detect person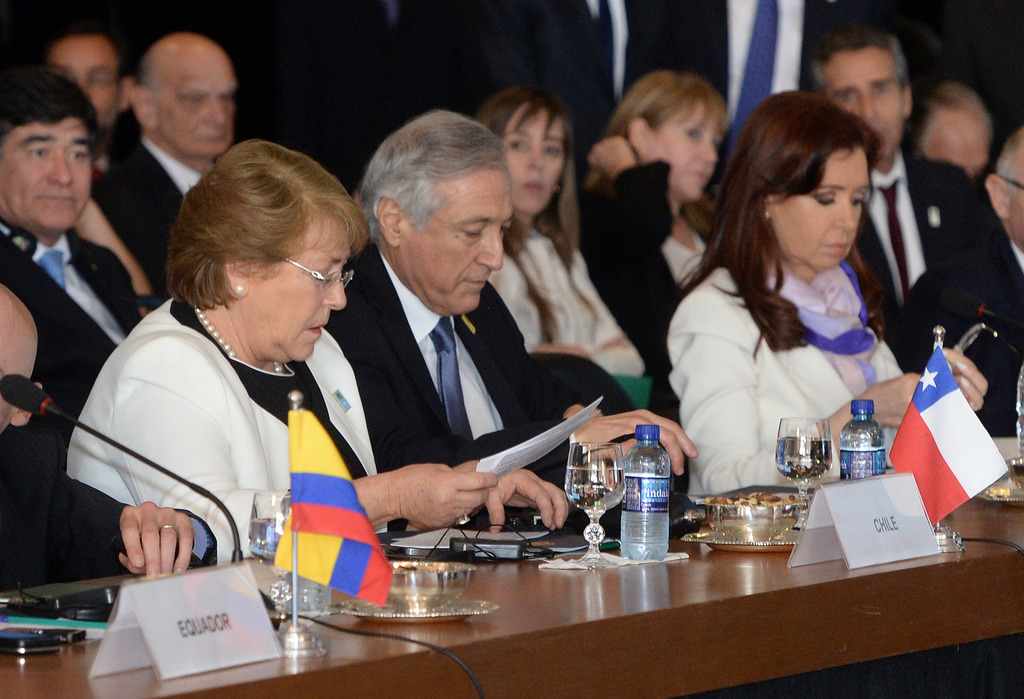
detection(672, 88, 920, 551)
